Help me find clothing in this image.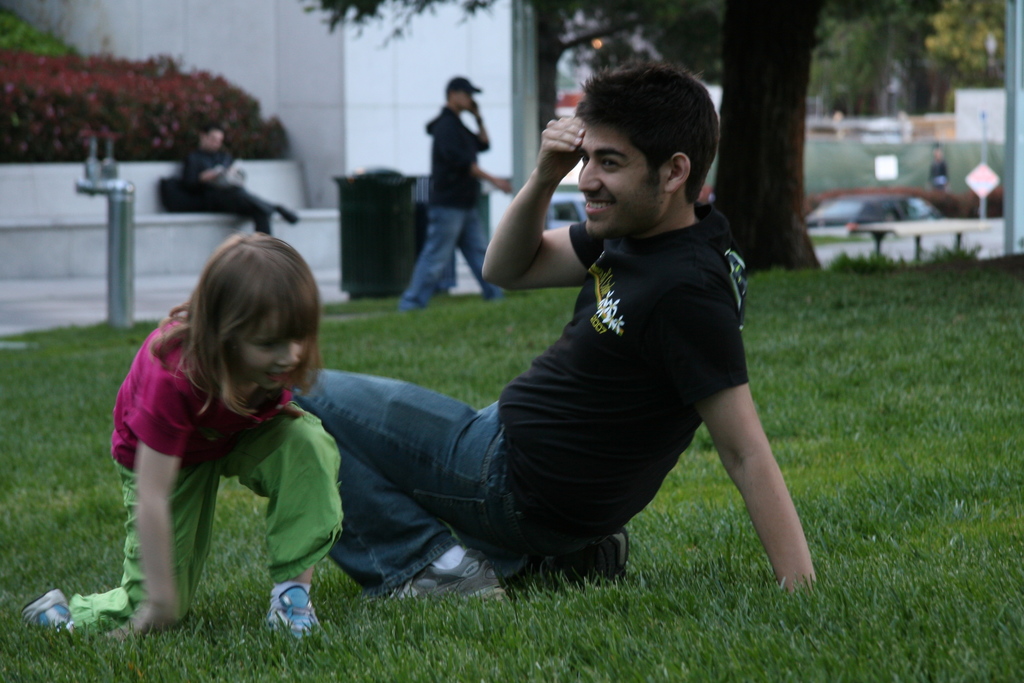
Found it: left=81, top=316, right=362, bottom=624.
